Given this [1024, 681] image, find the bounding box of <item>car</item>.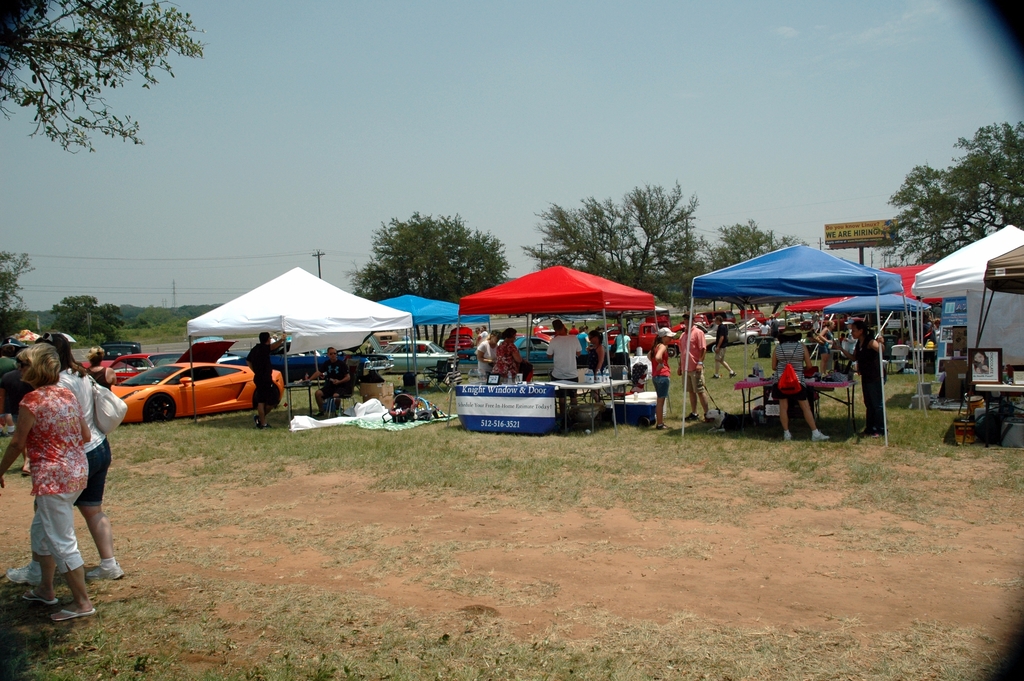
locate(75, 359, 279, 432).
